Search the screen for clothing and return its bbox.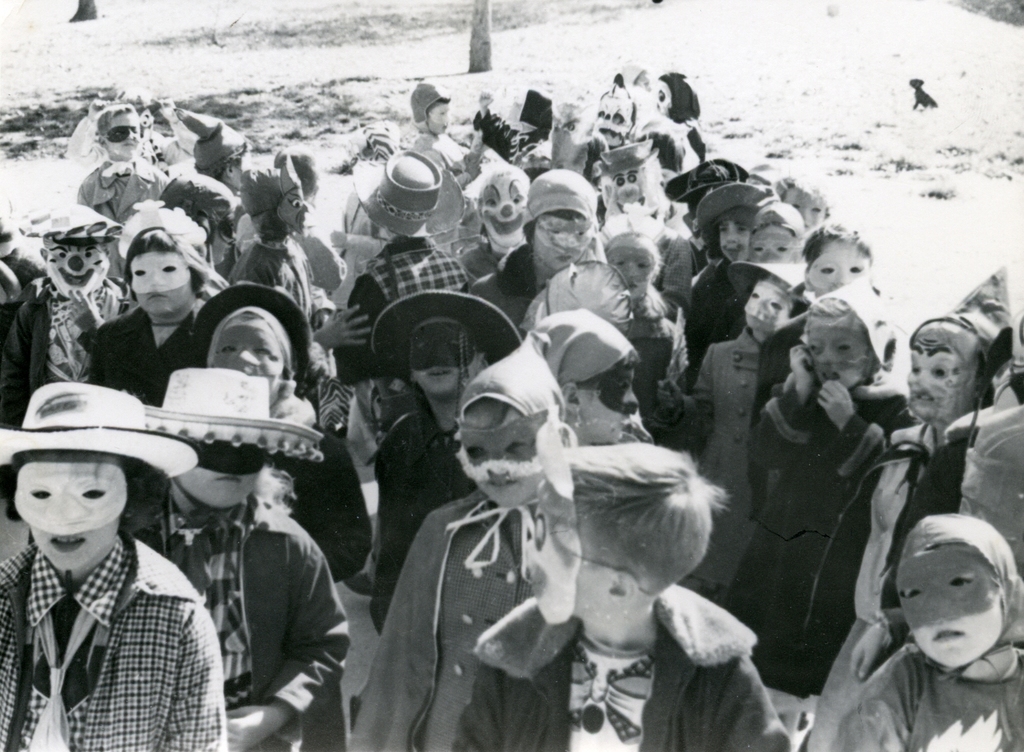
Found: pyautogui.locateOnScreen(744, 354, 892, 710).
